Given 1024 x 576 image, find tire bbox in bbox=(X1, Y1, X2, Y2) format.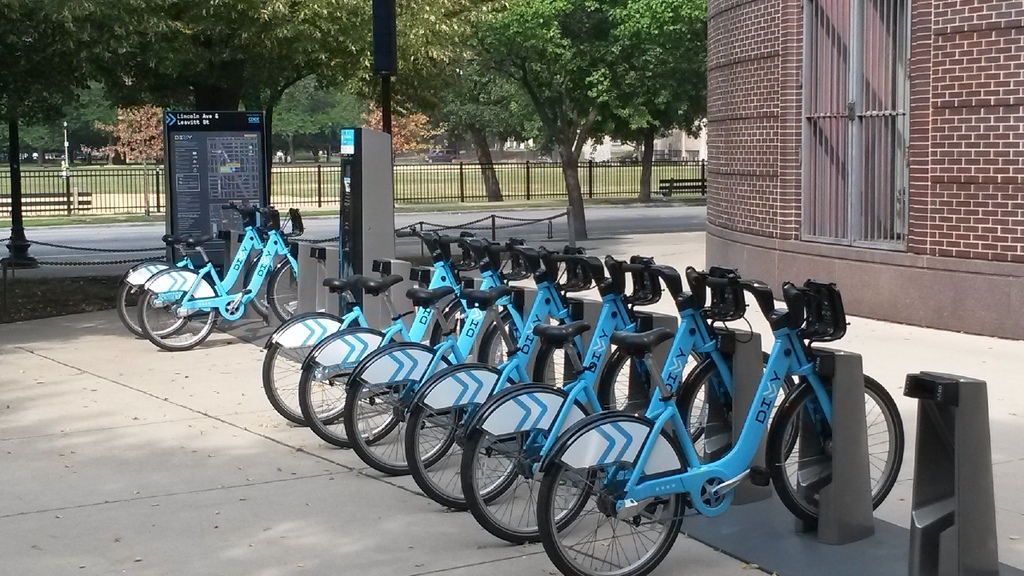
bbox=(430, 294, 491, 359).
